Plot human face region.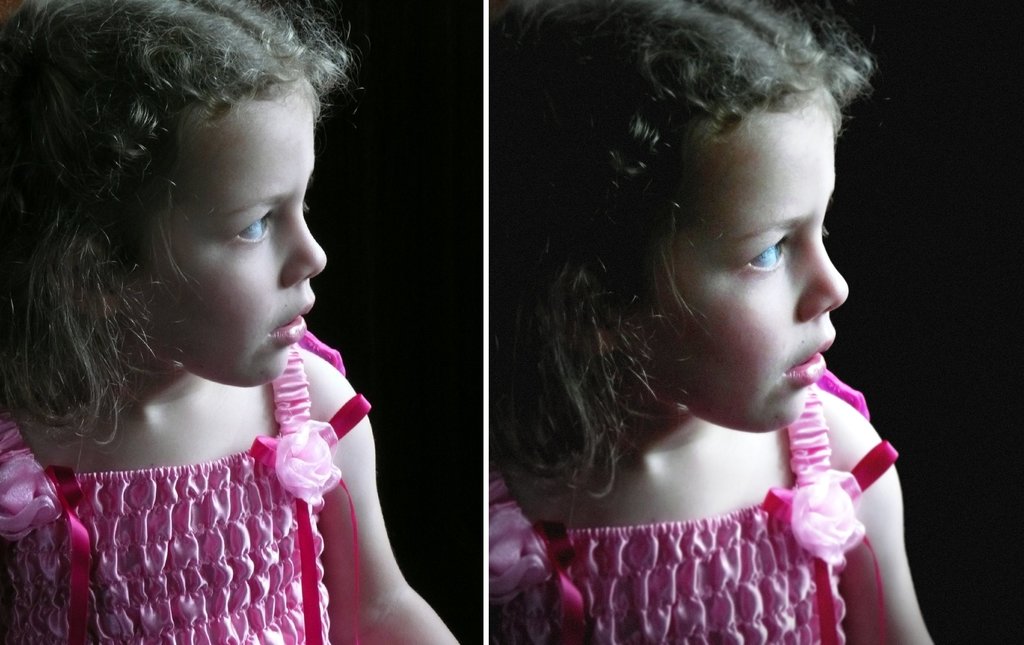
Plotted at {"x1": 120, "y1": 82, "x2": 328, "y2": 383}.
